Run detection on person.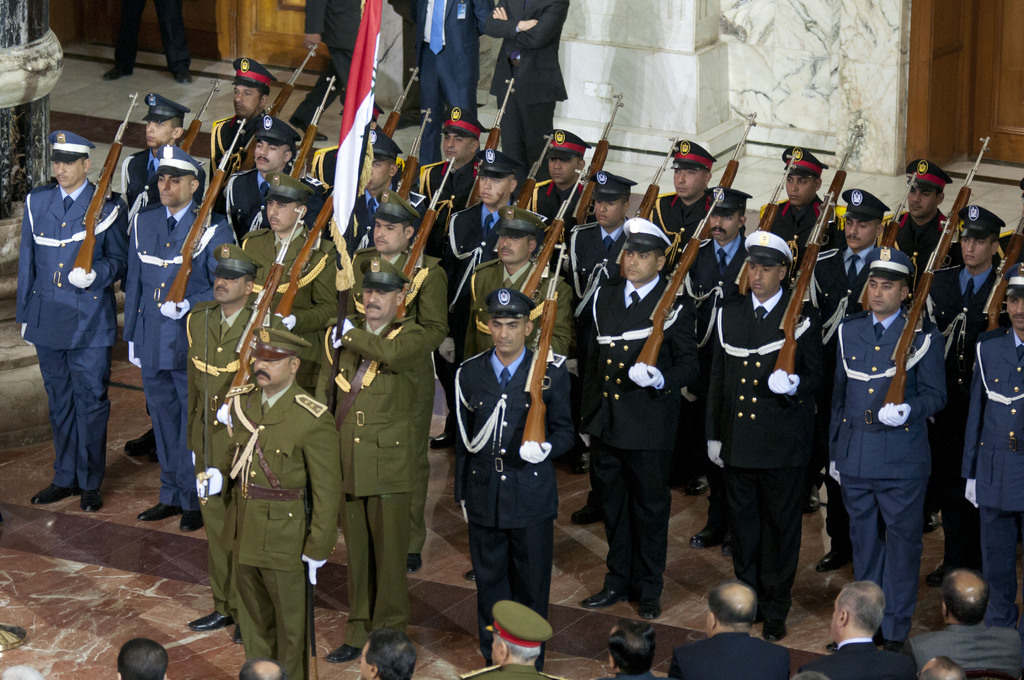
Result: [186,332,367,679].
